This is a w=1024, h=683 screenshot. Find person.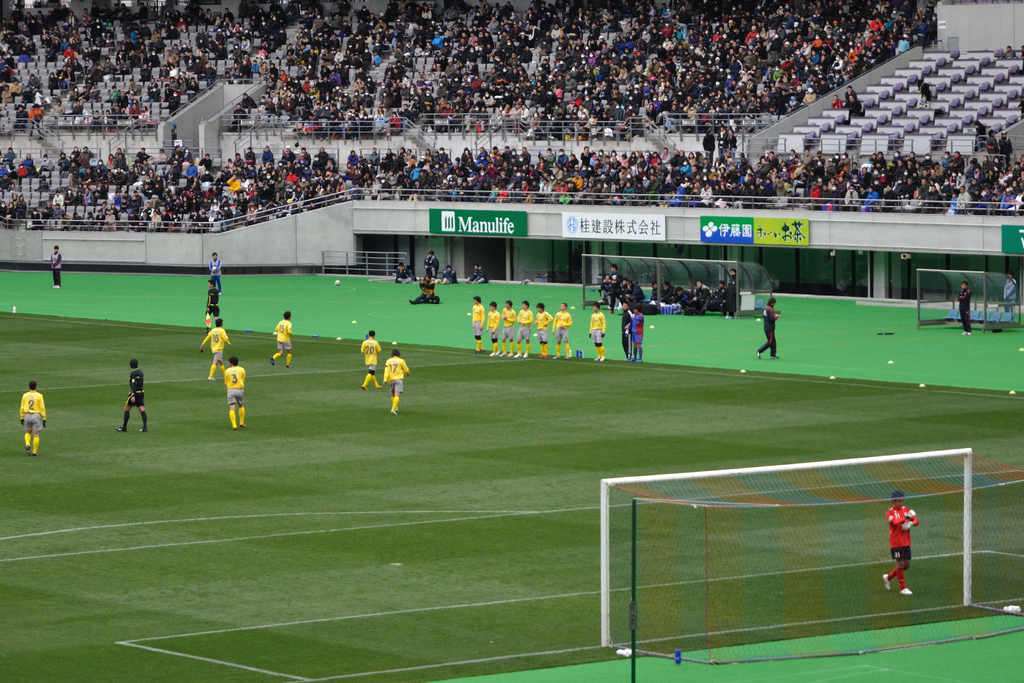
Bounding box: <region>50, 243, 63, 292</region>.
